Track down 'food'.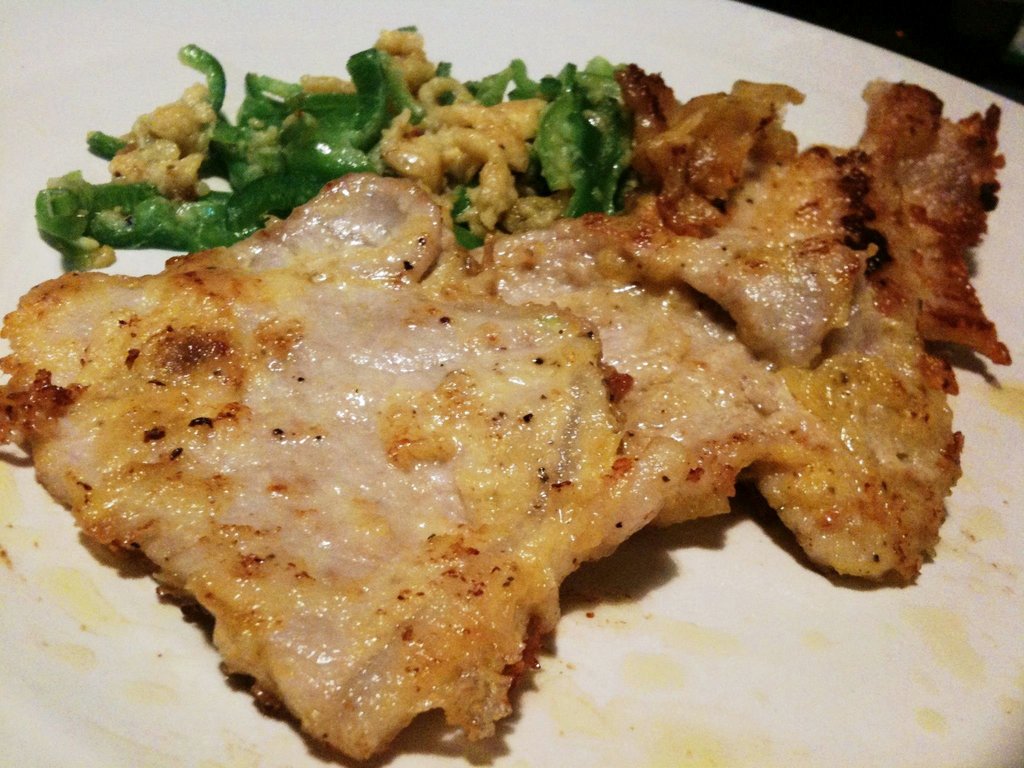
Tracked to [0, 20, 1012, 767].
